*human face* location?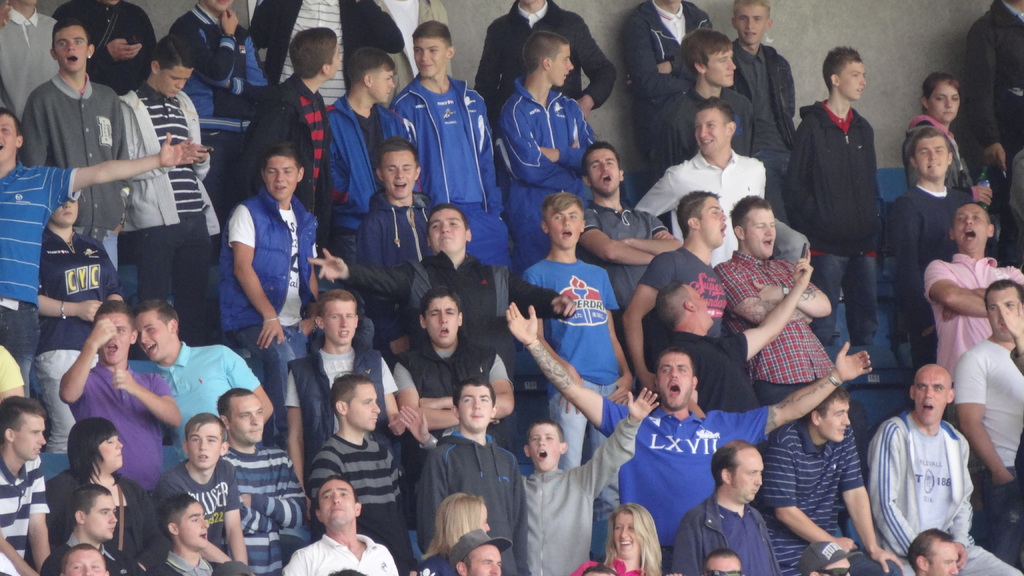
[left=839, top=61, right=868, bottom=100]
